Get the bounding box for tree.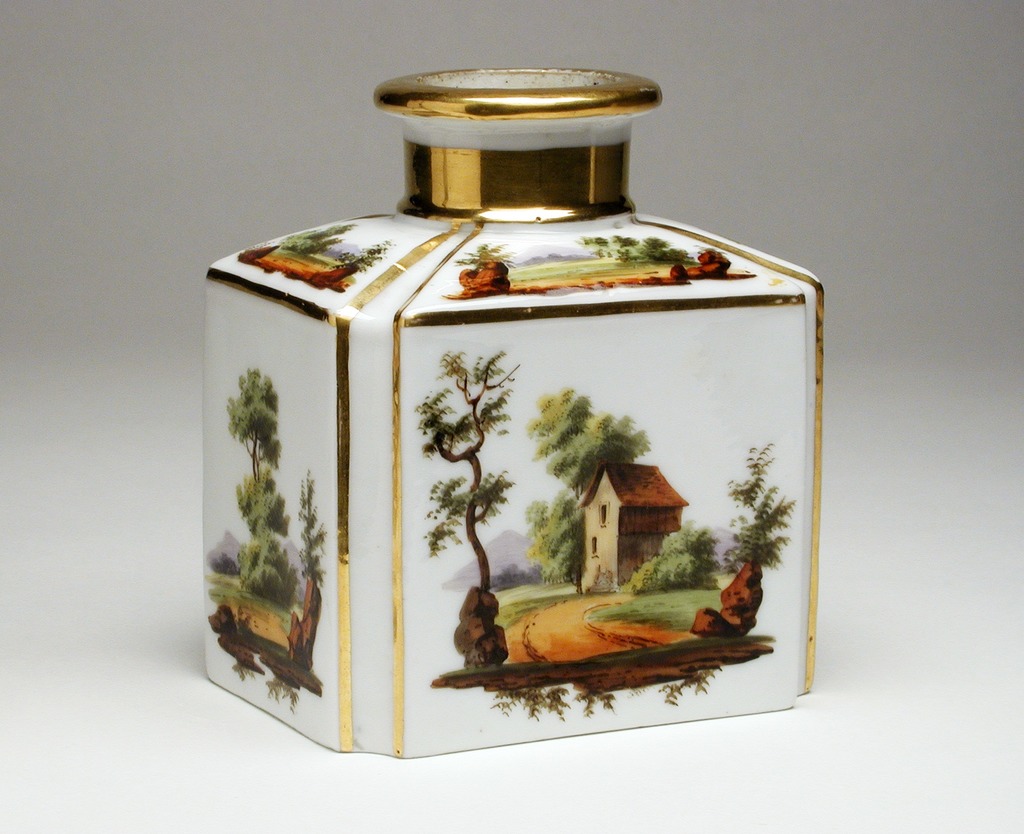
726 433 801 586.
